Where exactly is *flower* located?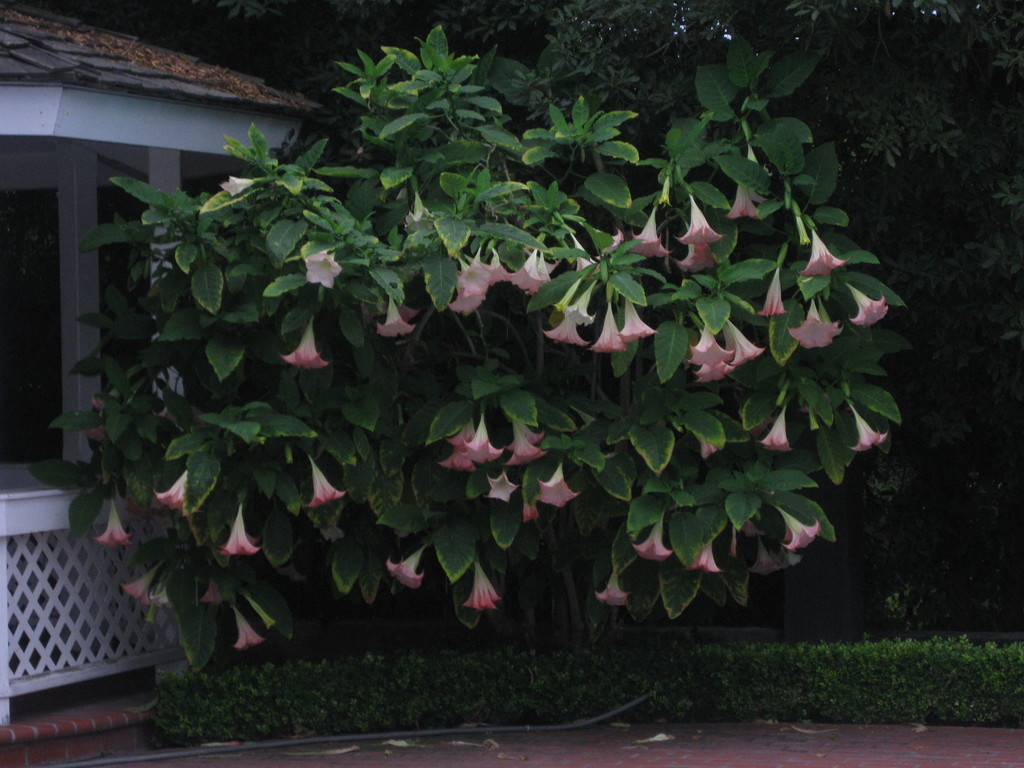
Its bounding box is x1=383, y1=540, x2=428, y2=589.
